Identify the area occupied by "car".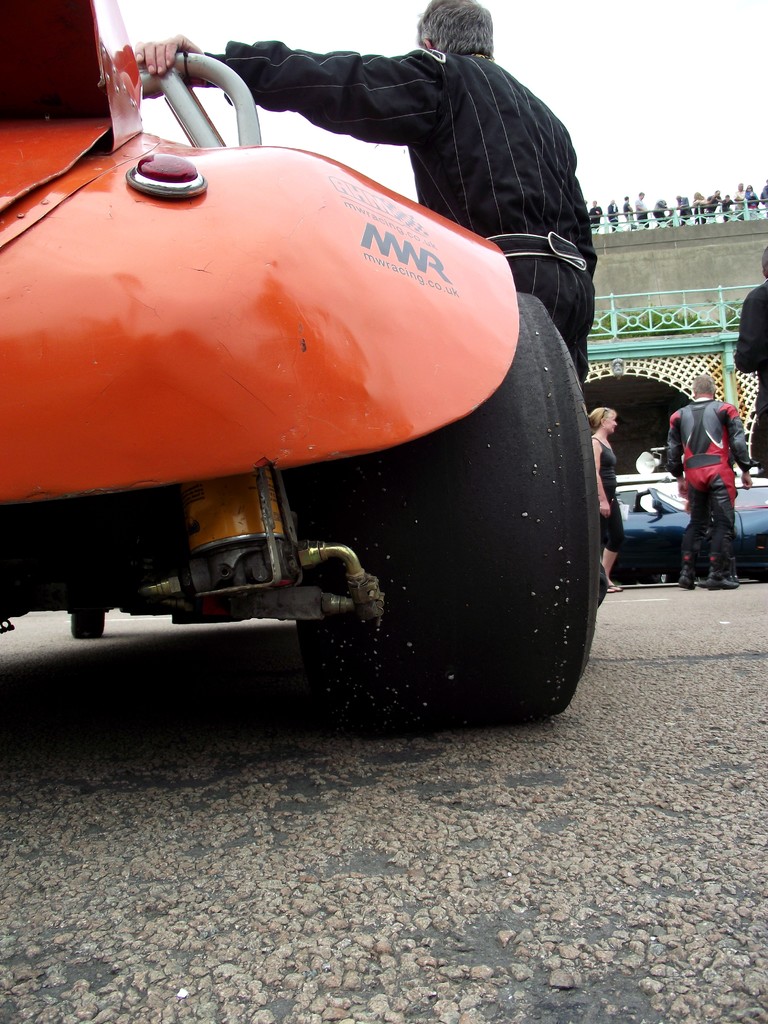
Area: (620, 450, 767, 566).
